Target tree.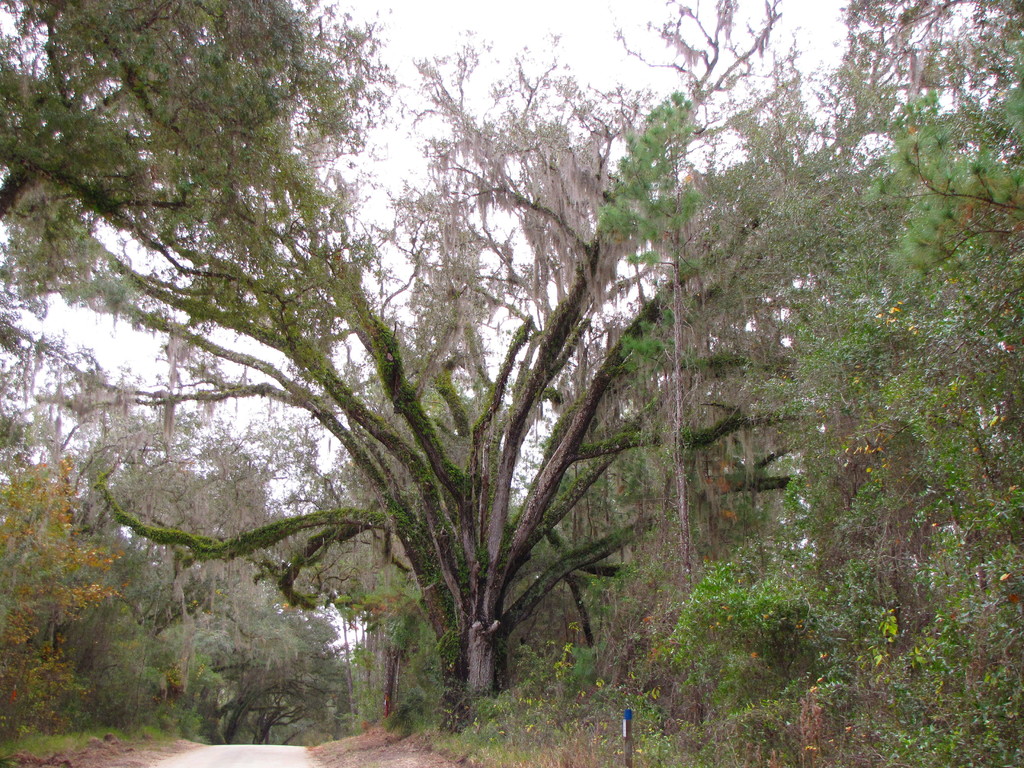
Target region: l=660, t=0, r=1023, b=767.
